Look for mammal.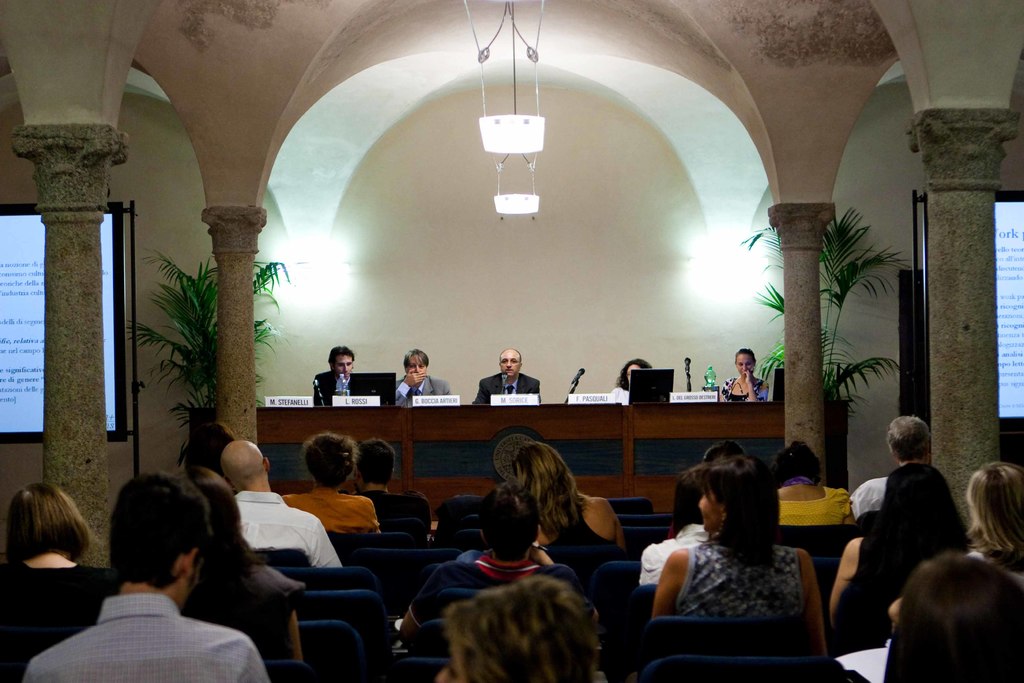
Found: box=[280, 427, 378, 534].
